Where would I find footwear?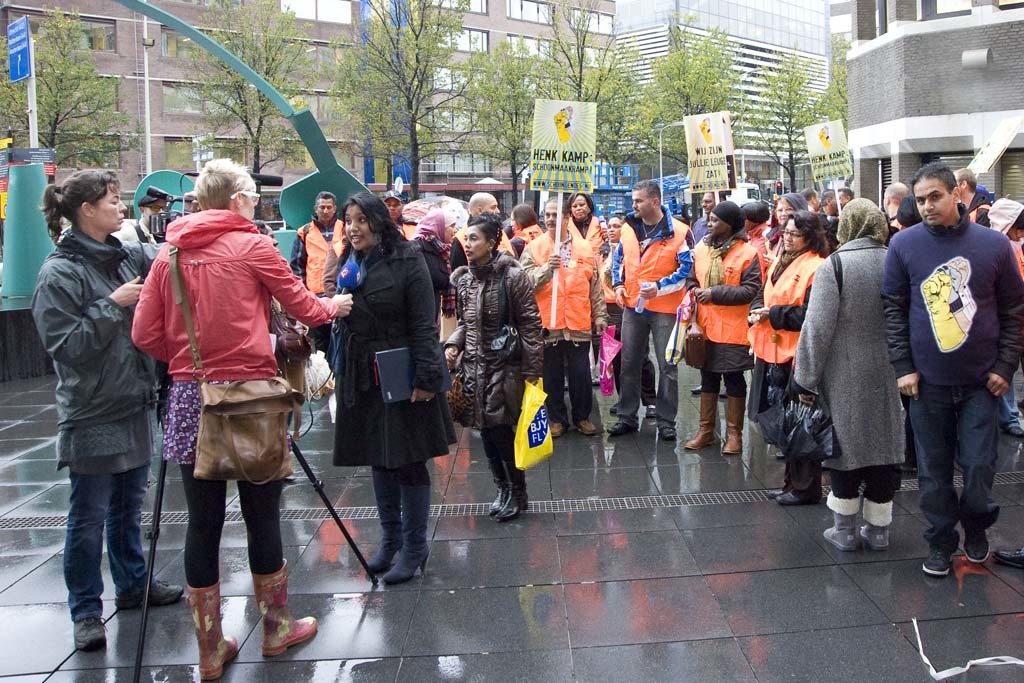
At (x1=117, y1=574, x2=183, y2=613).
